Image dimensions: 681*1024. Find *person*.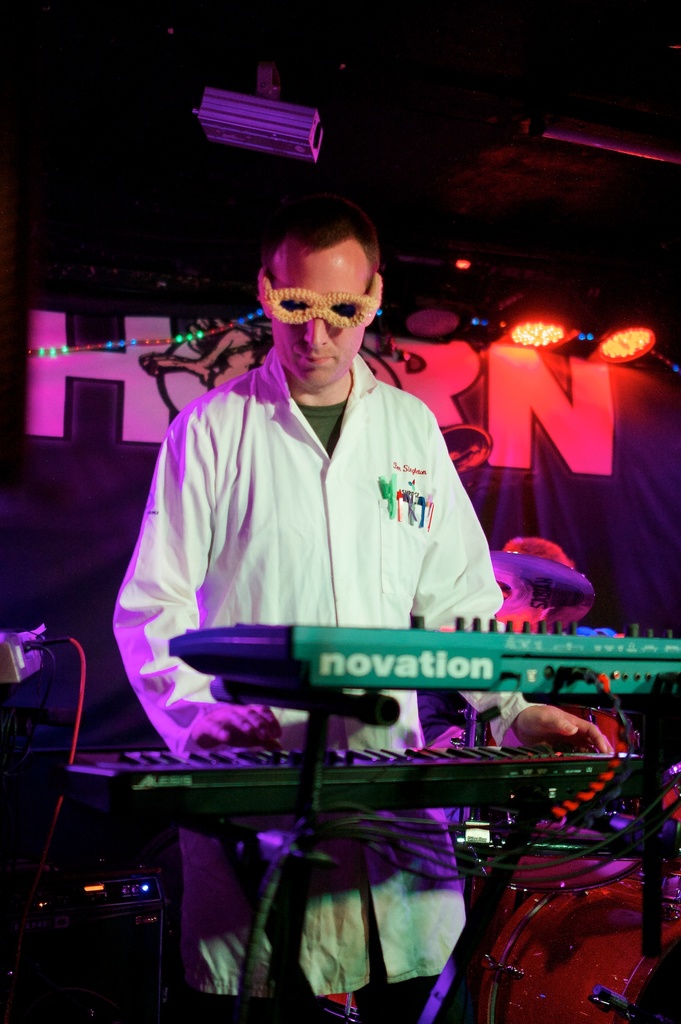
x1=117, y1=195, x2=615, y2=1012.
